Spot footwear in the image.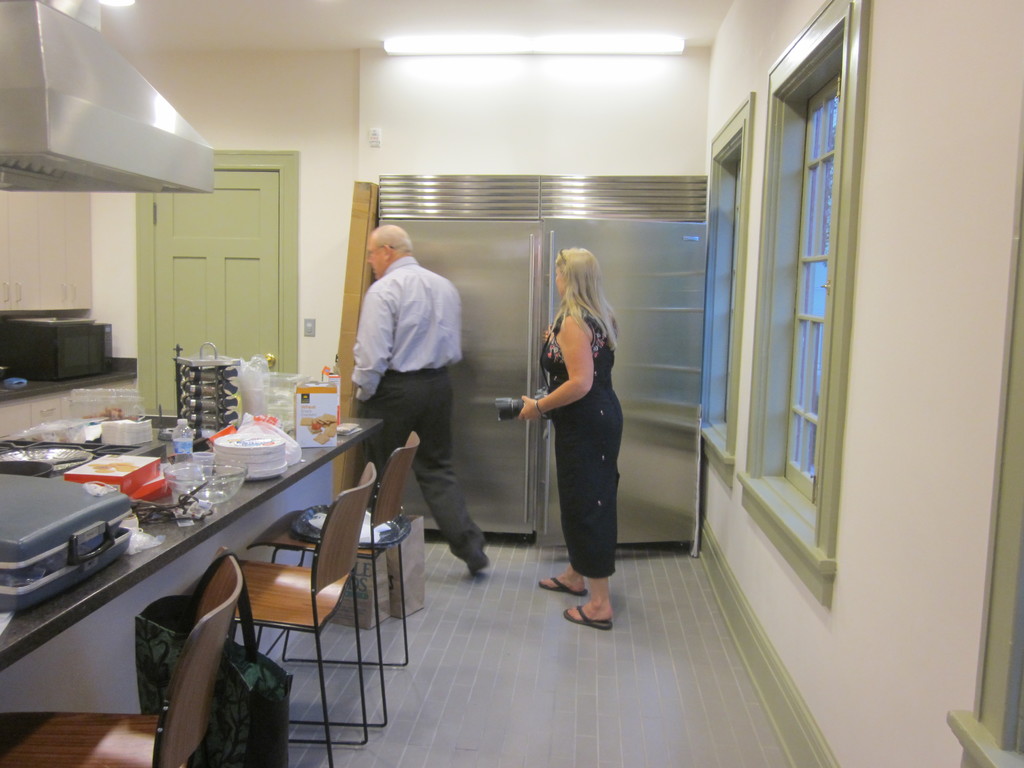
footwear found at box=[465, 556, 497, 582].
